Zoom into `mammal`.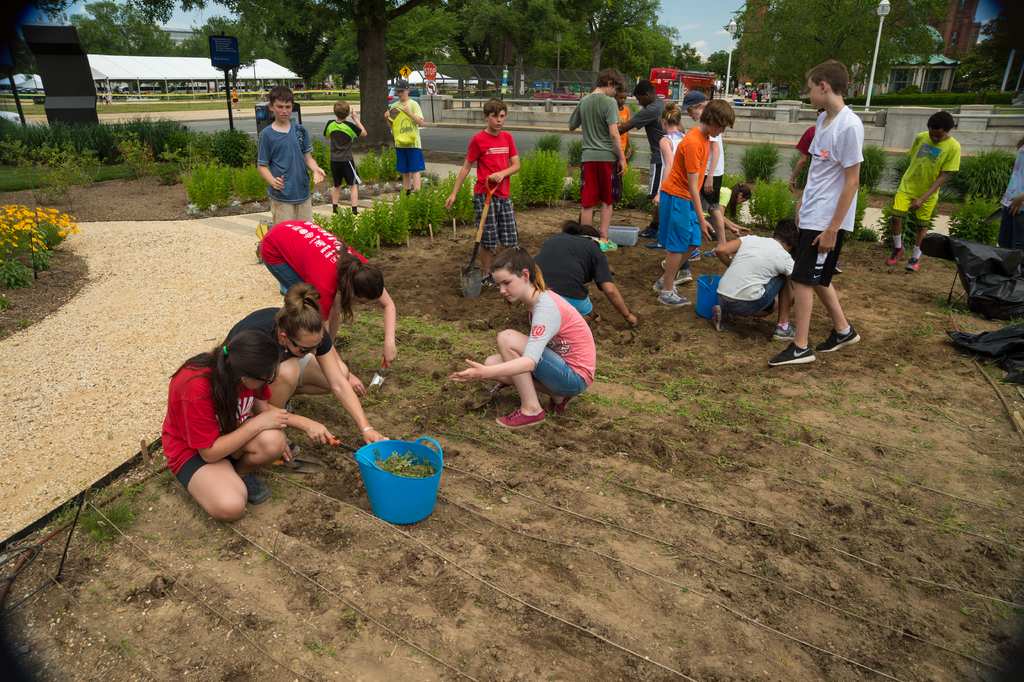
Zoom target: 256,85,325,224.
